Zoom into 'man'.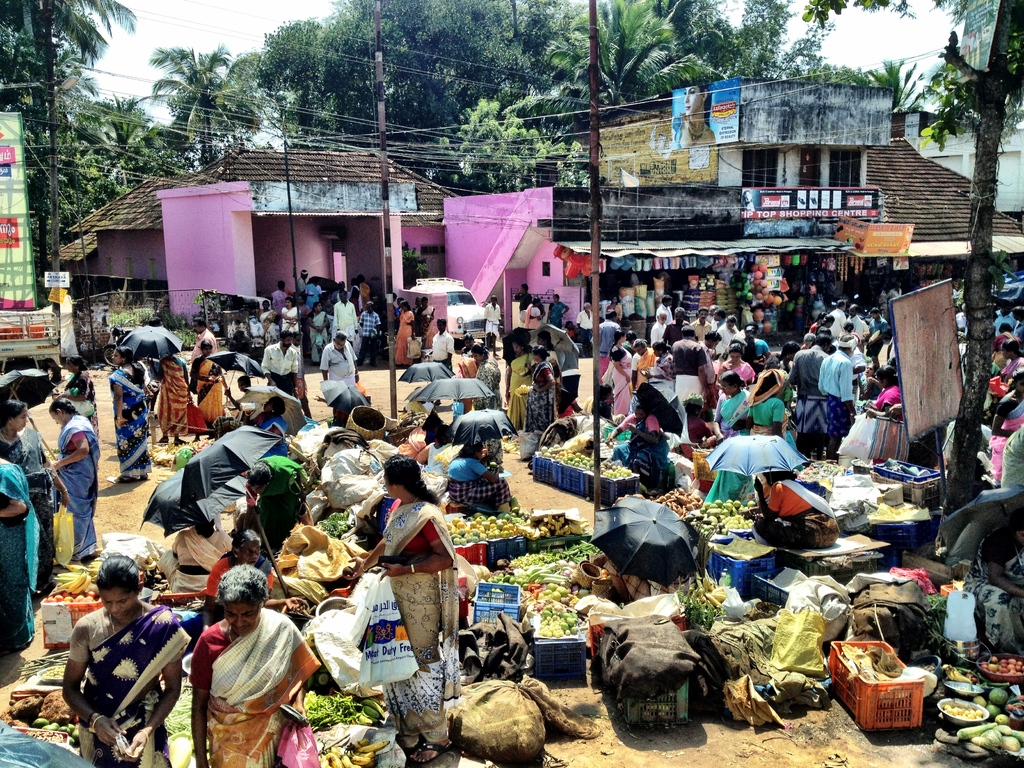
Zoom target: Rect(260, 329, 300, 396).
